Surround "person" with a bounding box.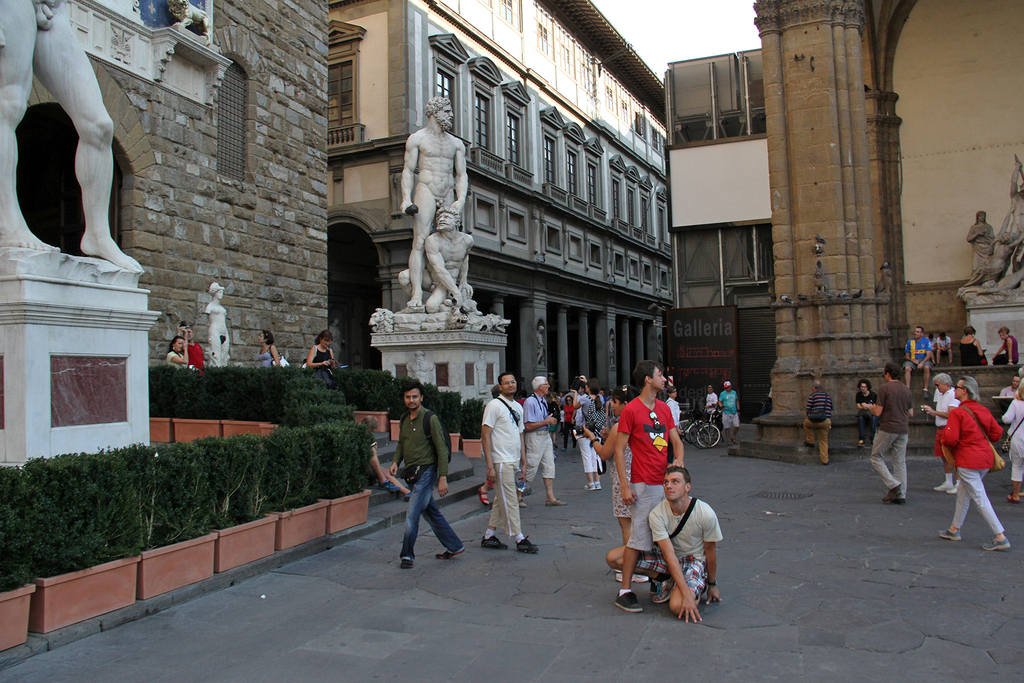
locate(800, 381, 828, 465).
